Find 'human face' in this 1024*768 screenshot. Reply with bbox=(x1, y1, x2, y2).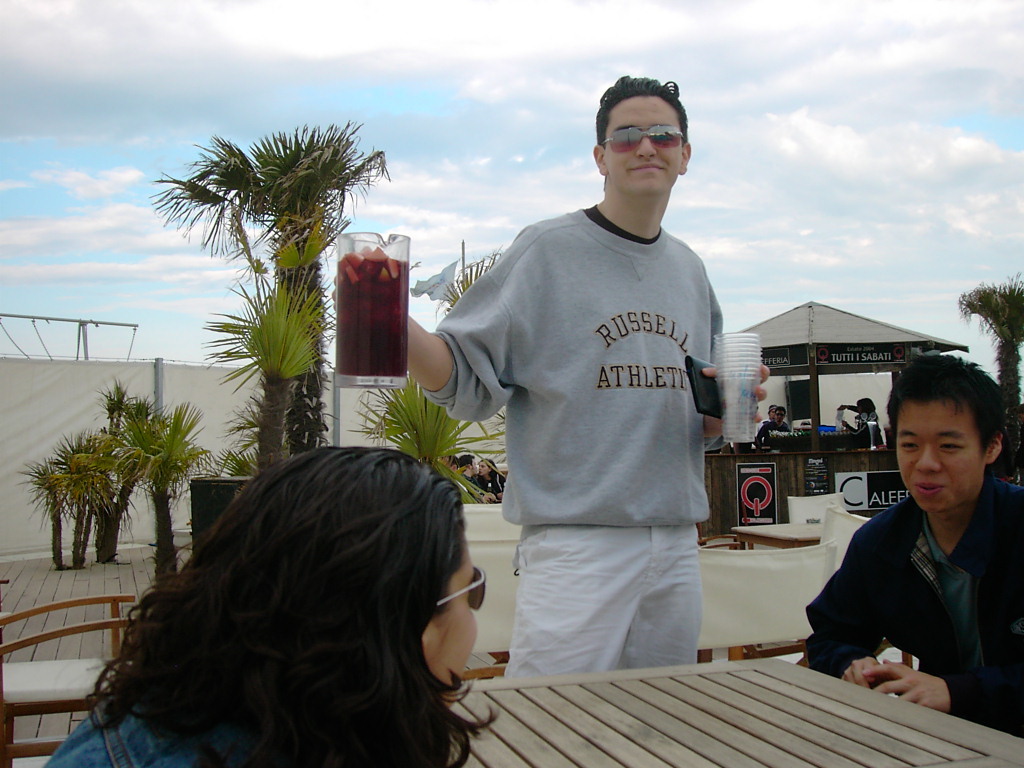
bbox=(604, 96, 683, 194).
